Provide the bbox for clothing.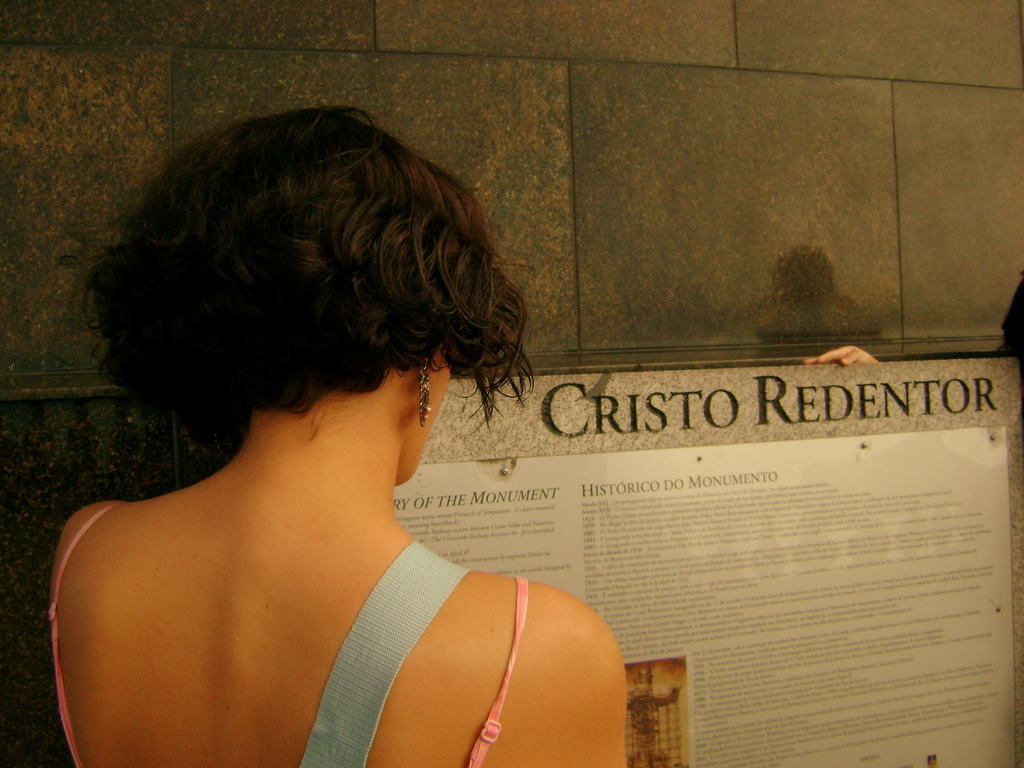
select_region(47, 502, 528, 767).
